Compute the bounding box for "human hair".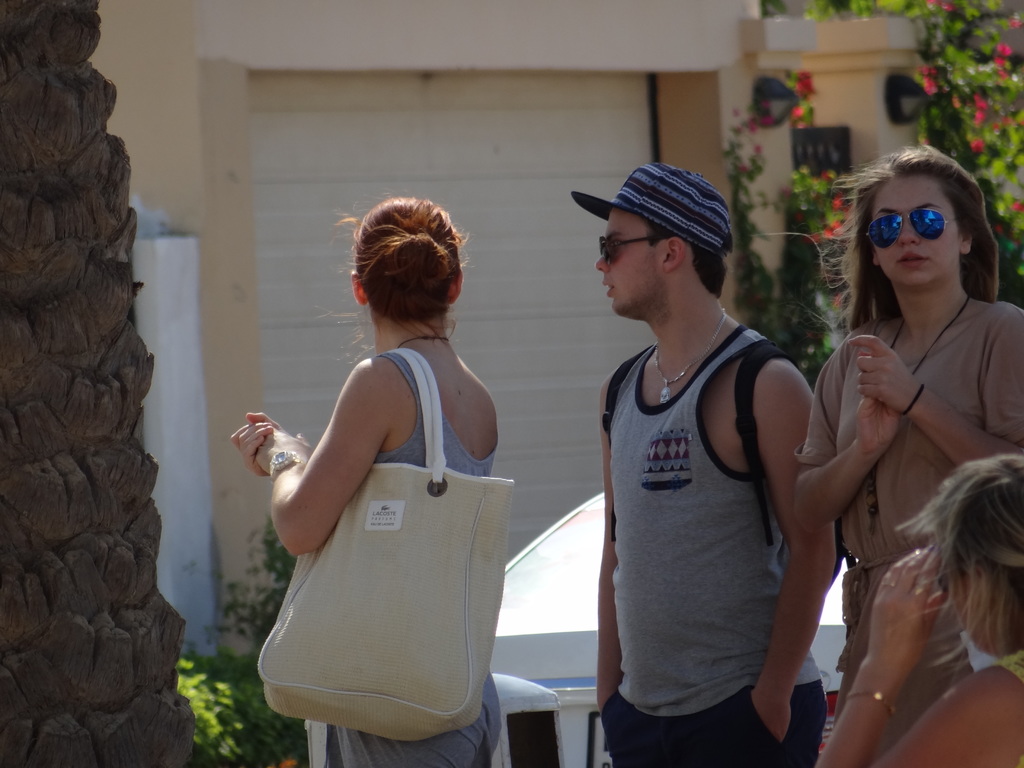
(left=837, top=145, right=1002, bottom=332).
